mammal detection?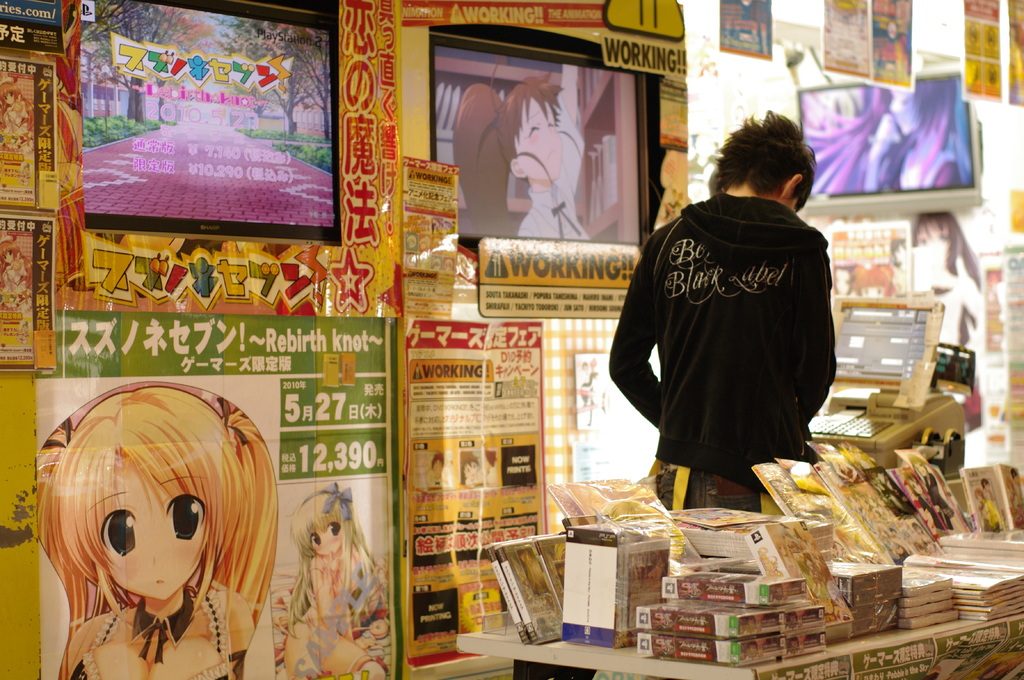
box(600, 106, 838, 513)
